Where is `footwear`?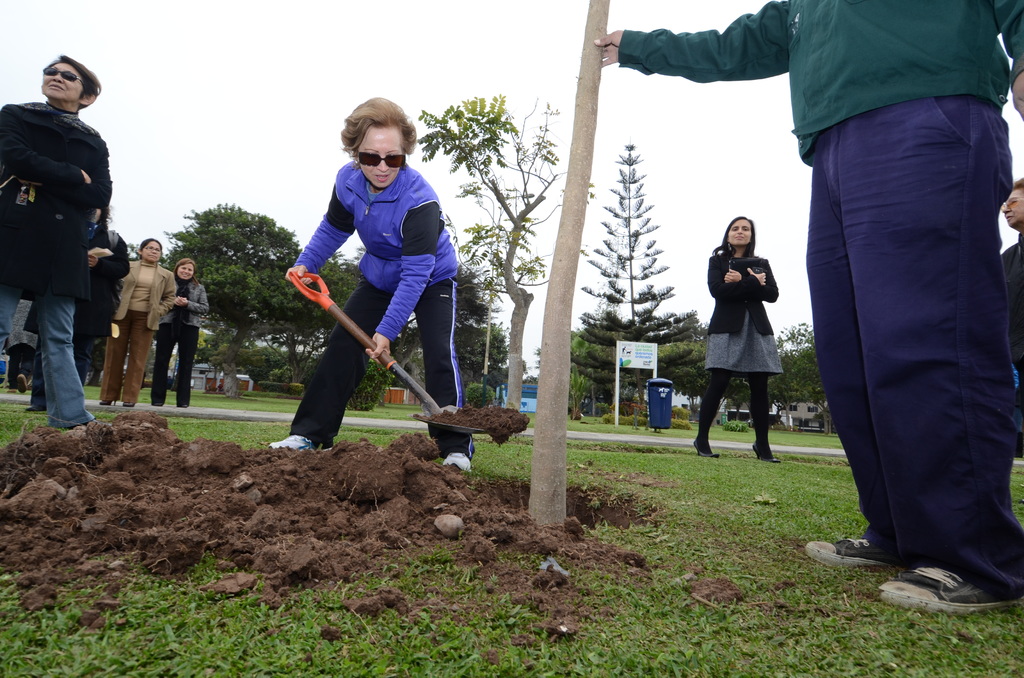
(749, 445, 780, 465).
